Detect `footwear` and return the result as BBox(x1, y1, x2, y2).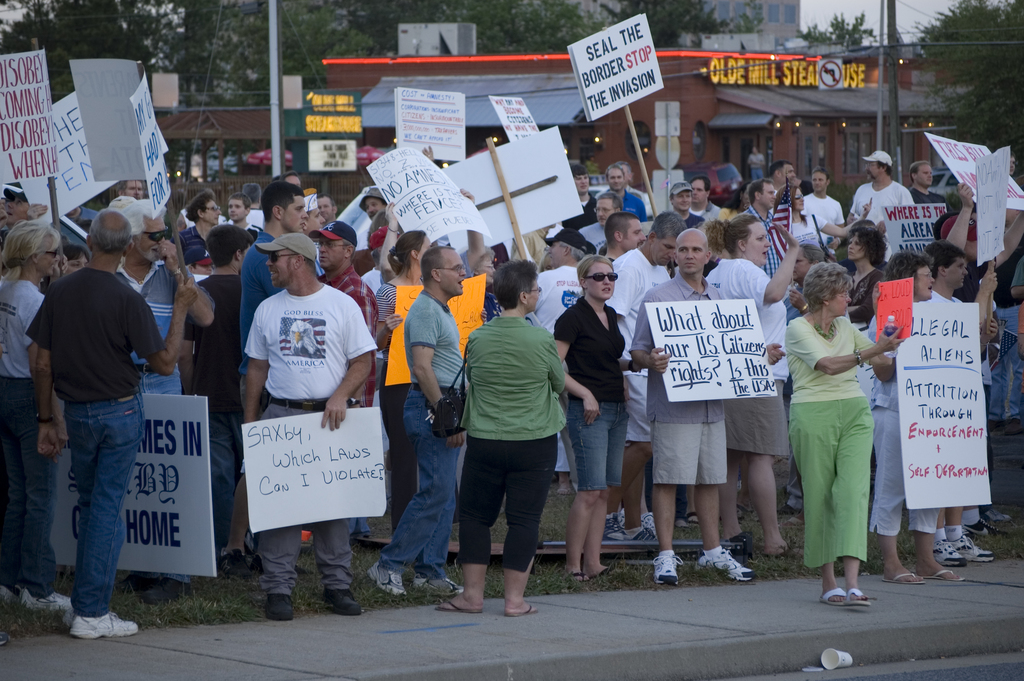
BBox(630, 525, 657, 545).
